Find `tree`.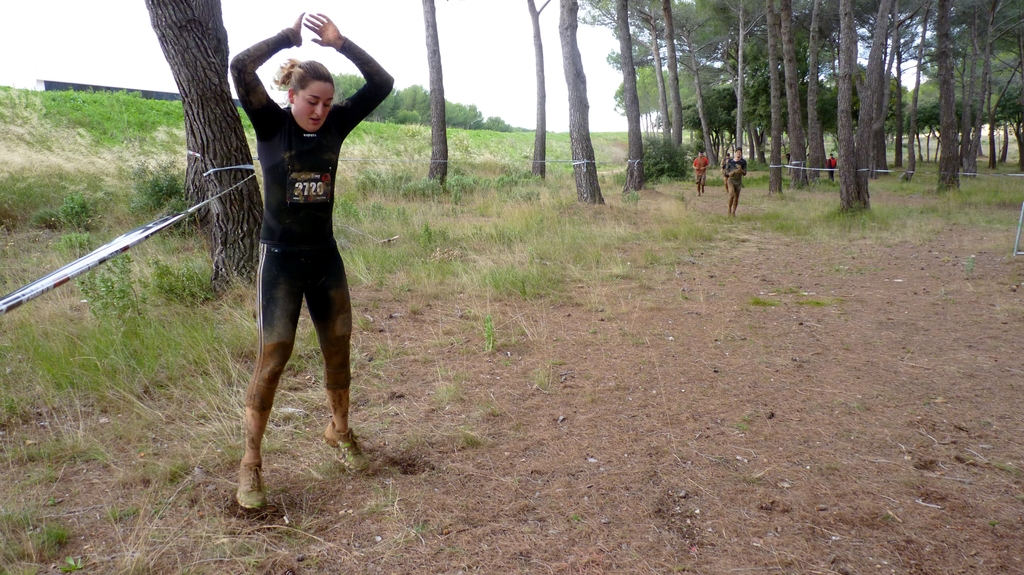
pyautogui.locateOnScreen(726, 0, 762, 166).
